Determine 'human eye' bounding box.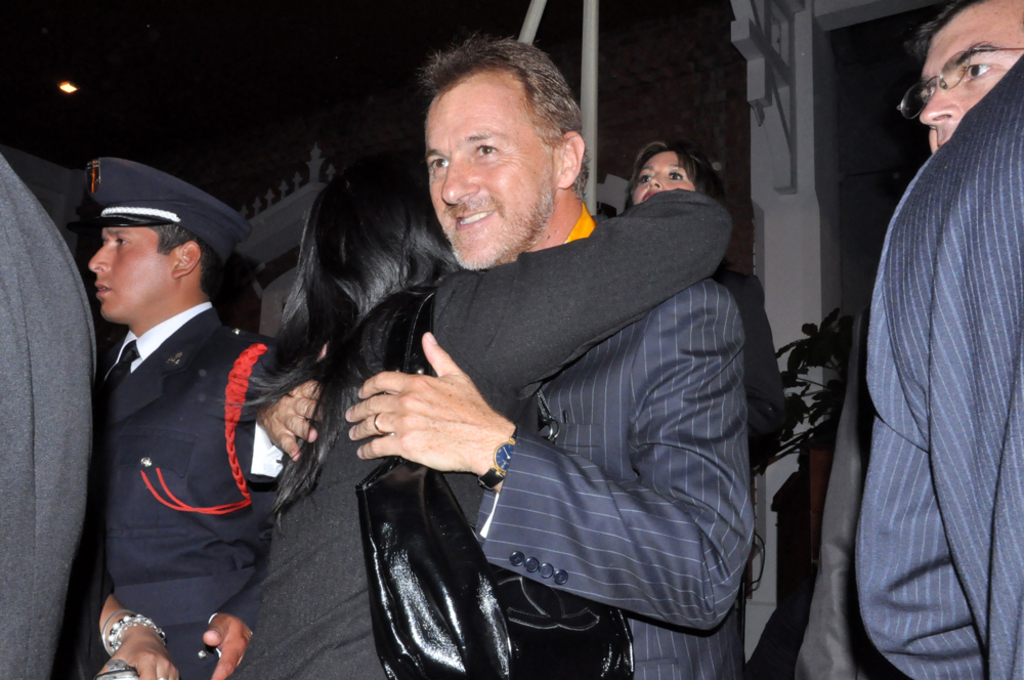
Determined: (465, 141, 499, 161).
